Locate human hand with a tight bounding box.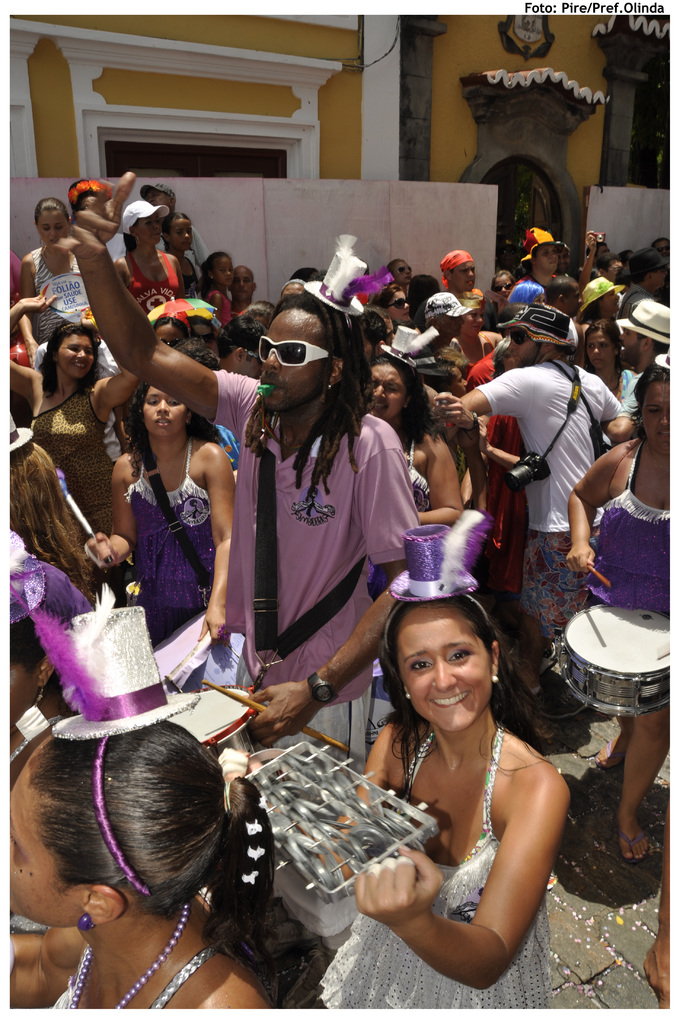
82, 528, 113, 569.
